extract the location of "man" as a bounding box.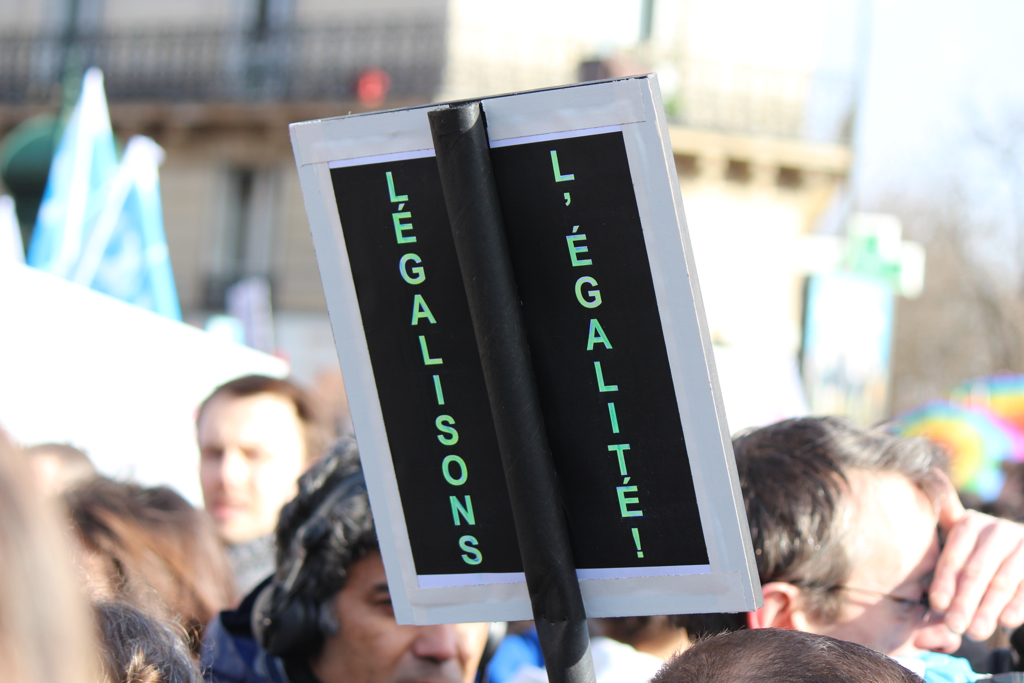
bbox=(192, 372, 321, 594).
